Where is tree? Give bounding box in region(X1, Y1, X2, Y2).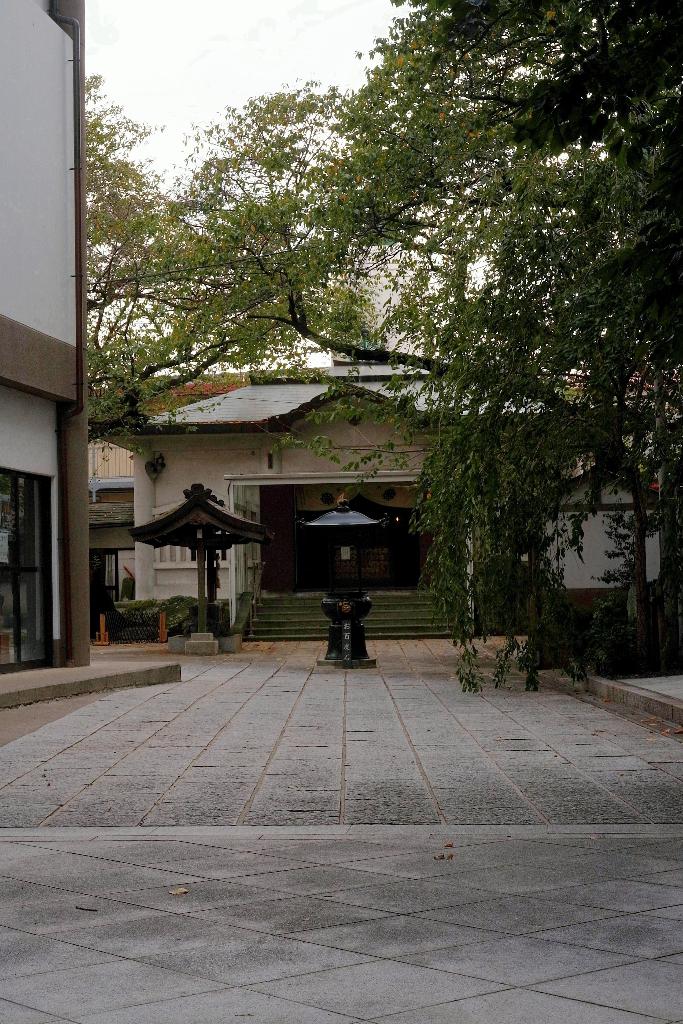
region(65, 63, 244, 442).
